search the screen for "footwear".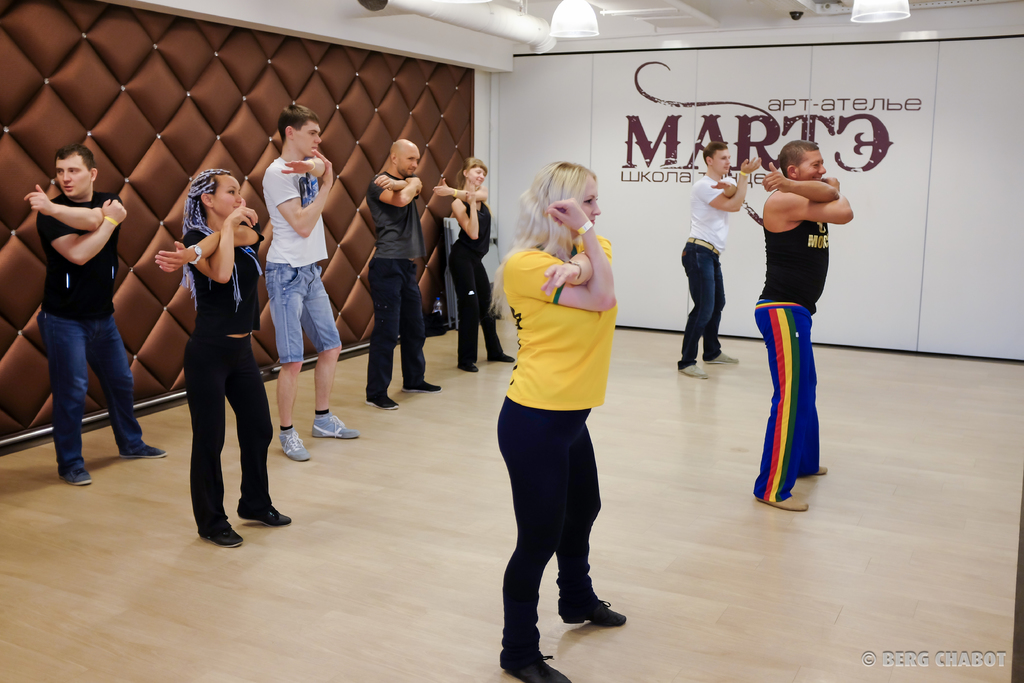
Found at bbox=(364, 387, 403, 415).
